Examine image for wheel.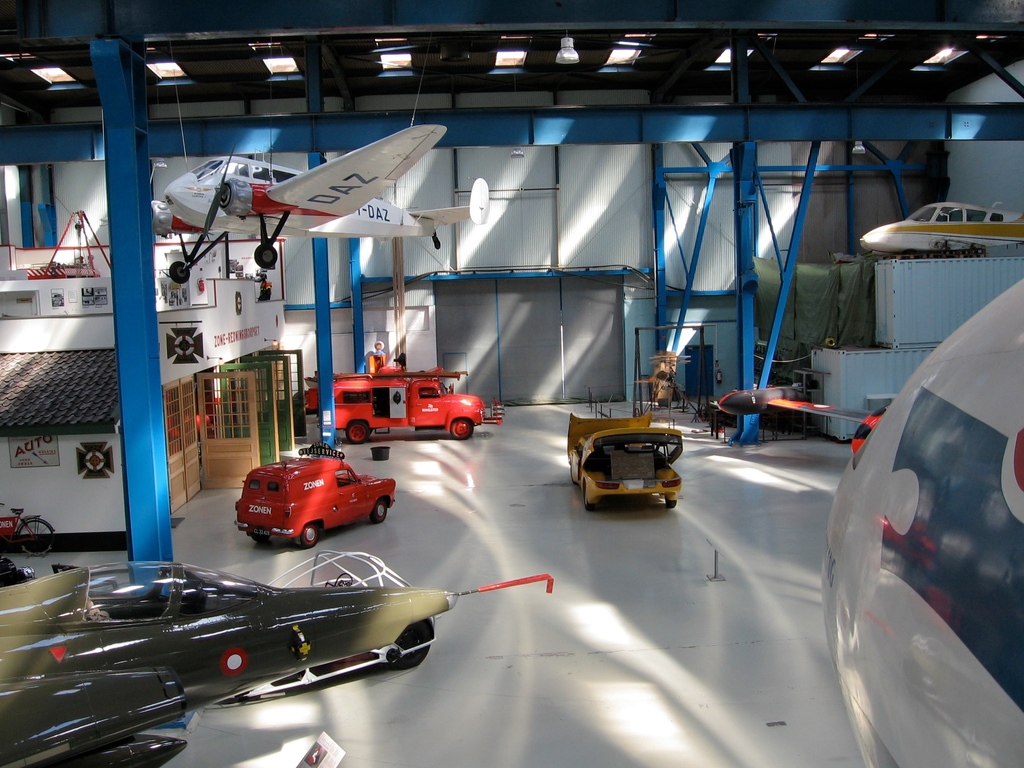
Examination result: [451, 422, 477, 442].
